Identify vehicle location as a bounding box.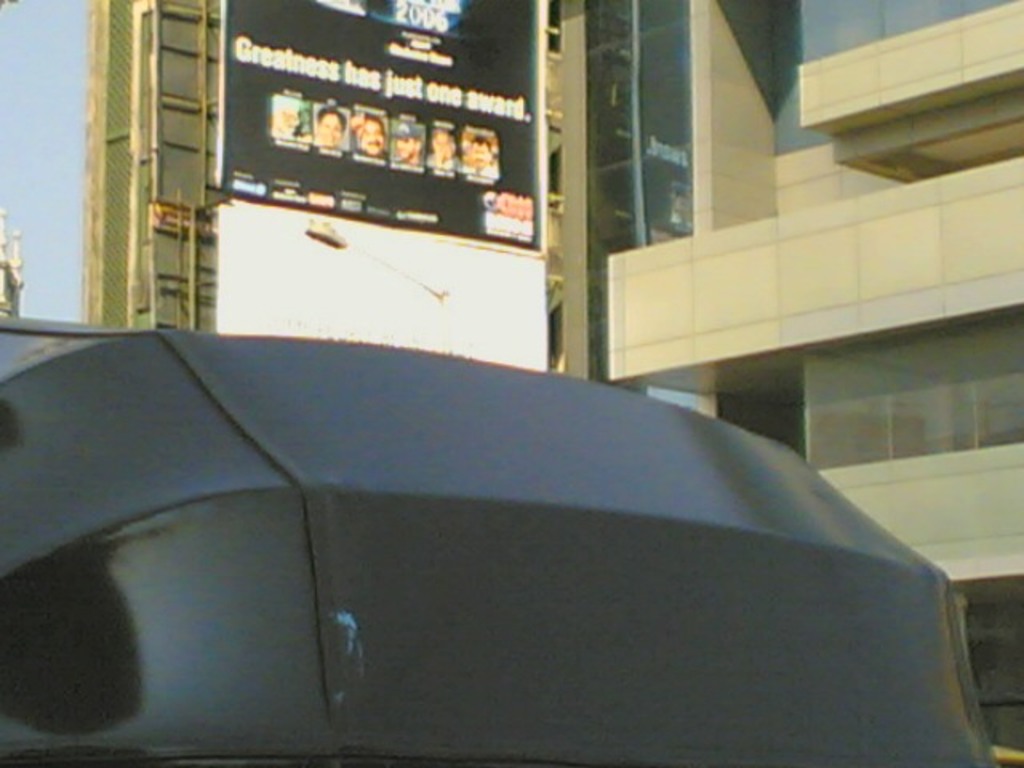
x1=0, y1=352, x2=1023, y2=767.
